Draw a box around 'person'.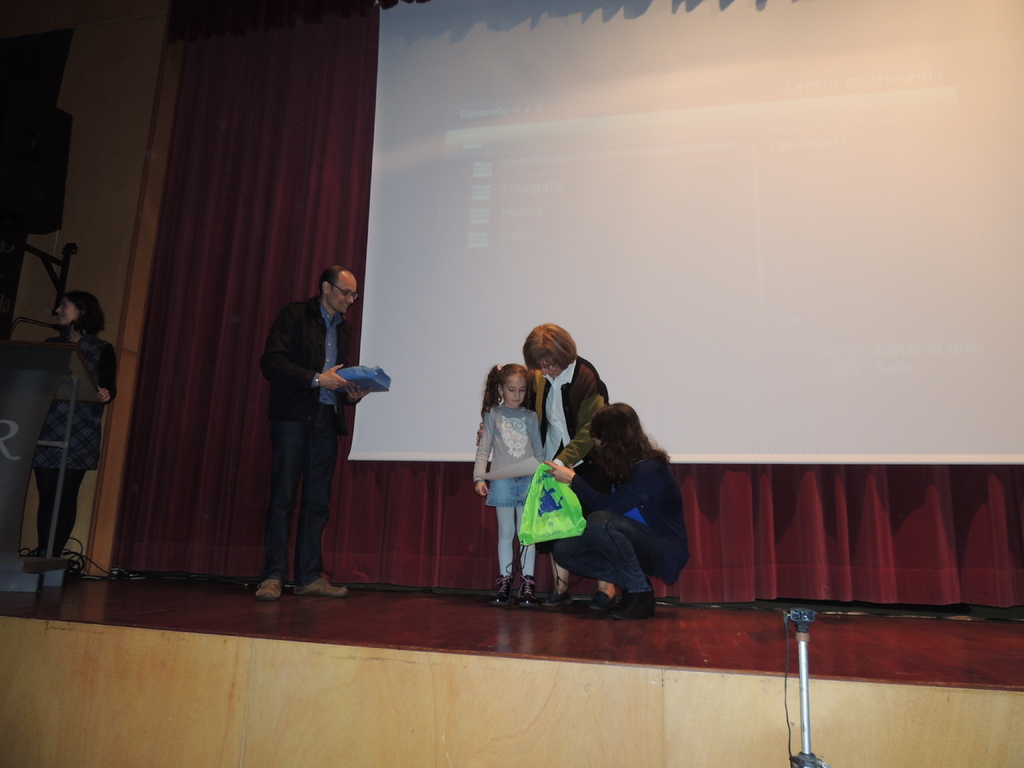
521:320:611:621.
